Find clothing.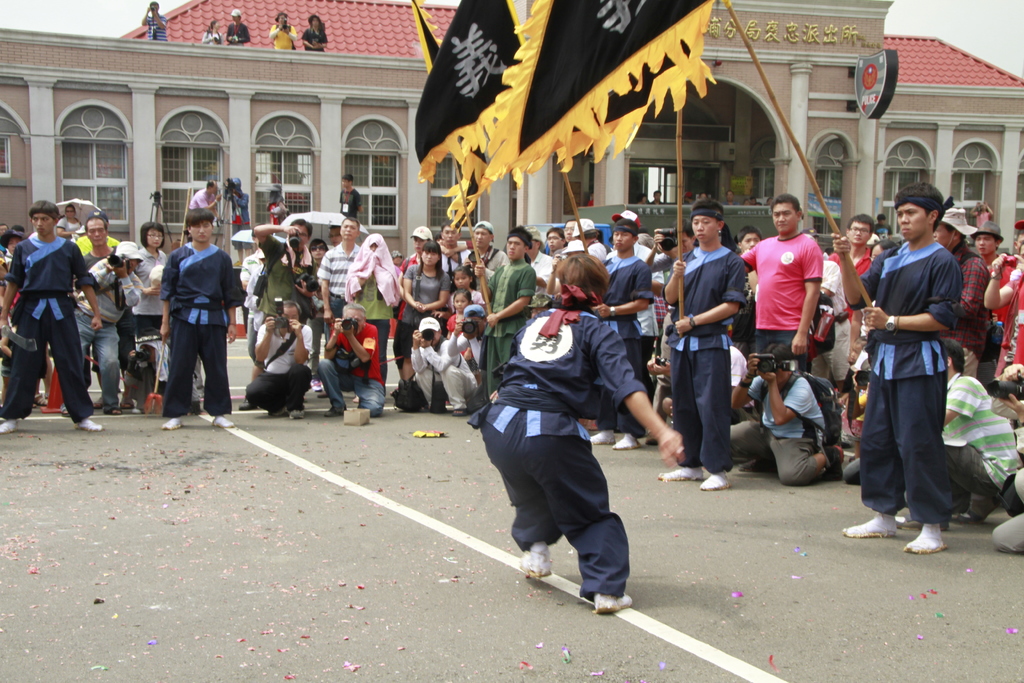
<bbox>847, 248, 862, 361</bbox>.
